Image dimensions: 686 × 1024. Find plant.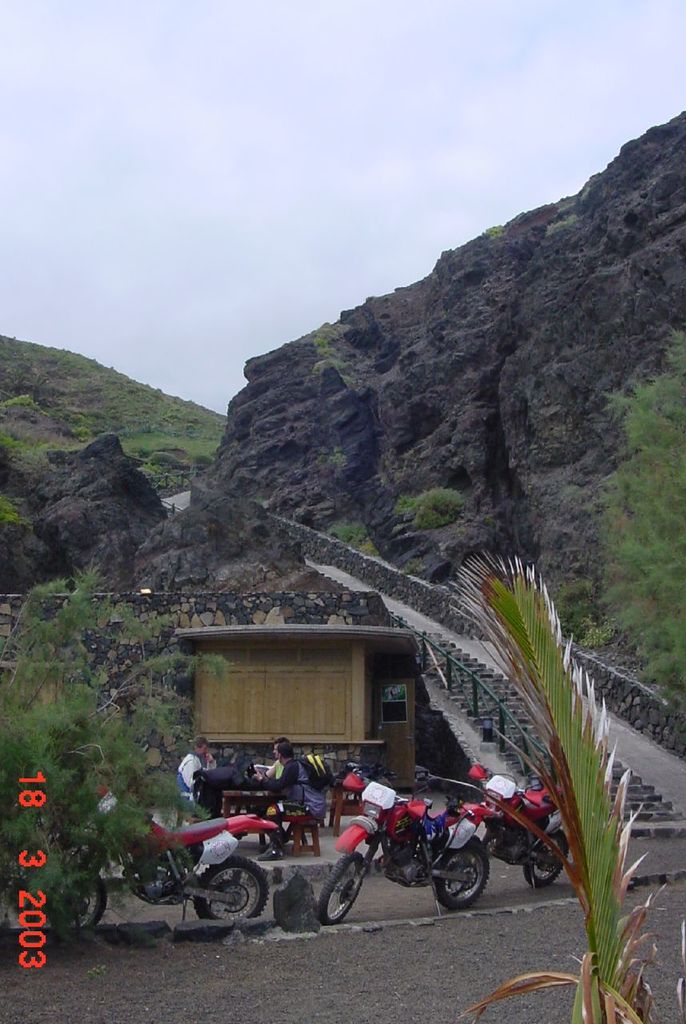
(312,314,347,383).
